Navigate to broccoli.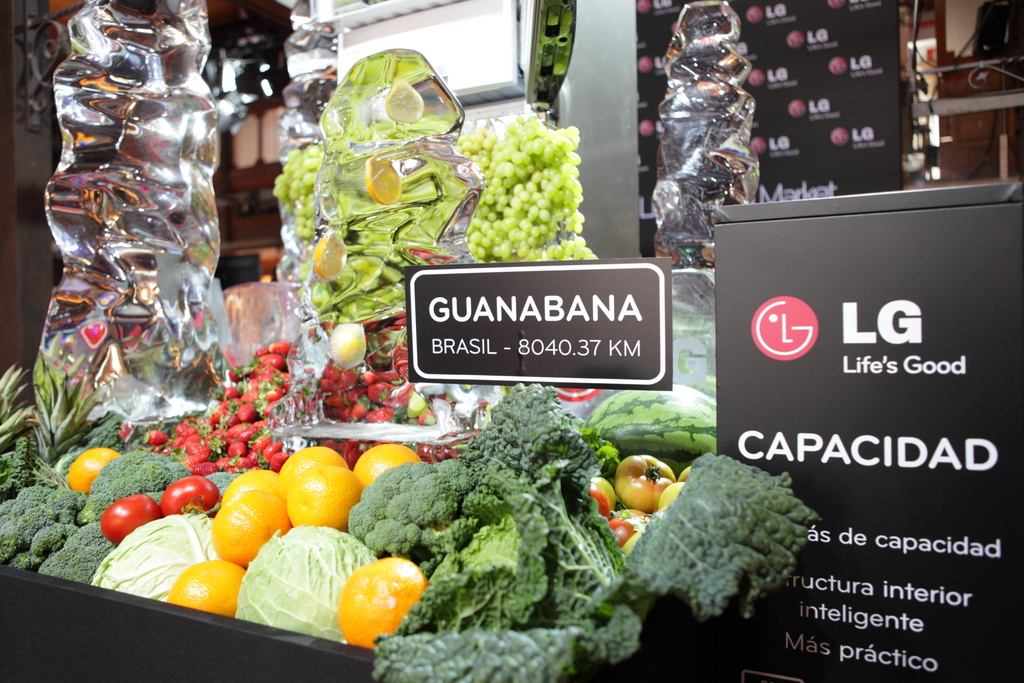
Navigation target: x1=347 y1=463 x2=474 y2=555.
